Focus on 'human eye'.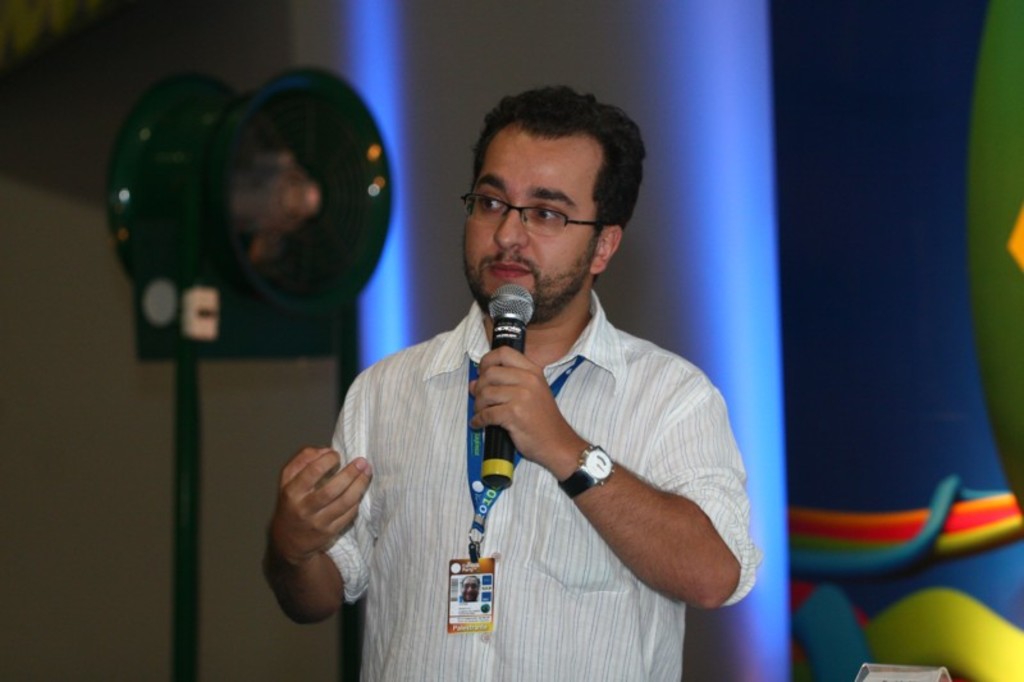
Focused at box(527, 203, 564, 225).
